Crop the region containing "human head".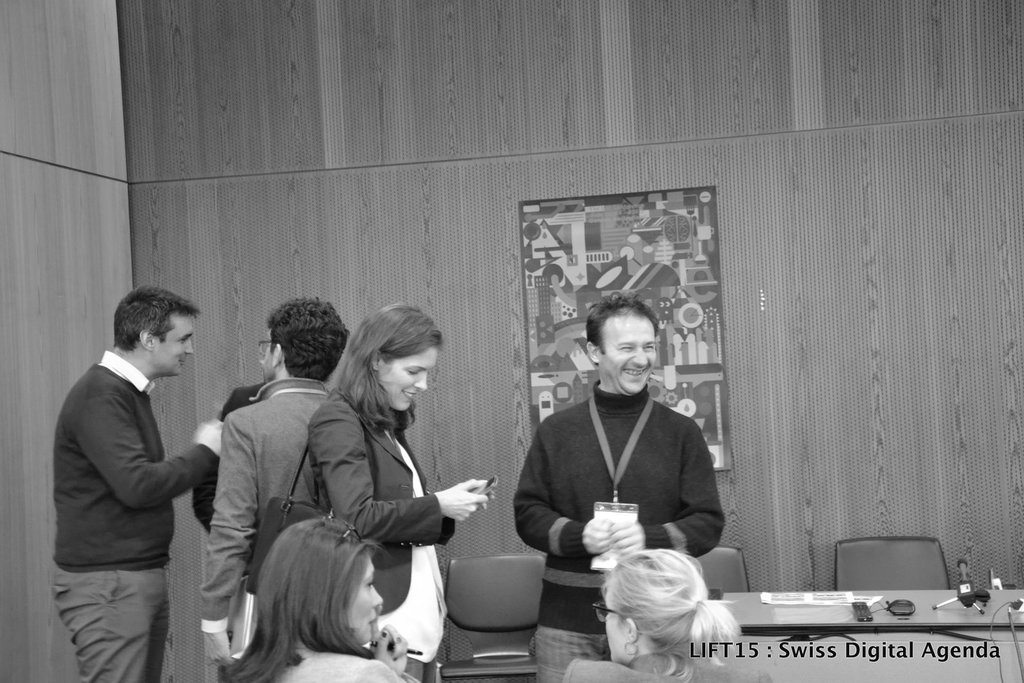
Crop region: [x1=111, y1=283, x2=200, y2=379].
